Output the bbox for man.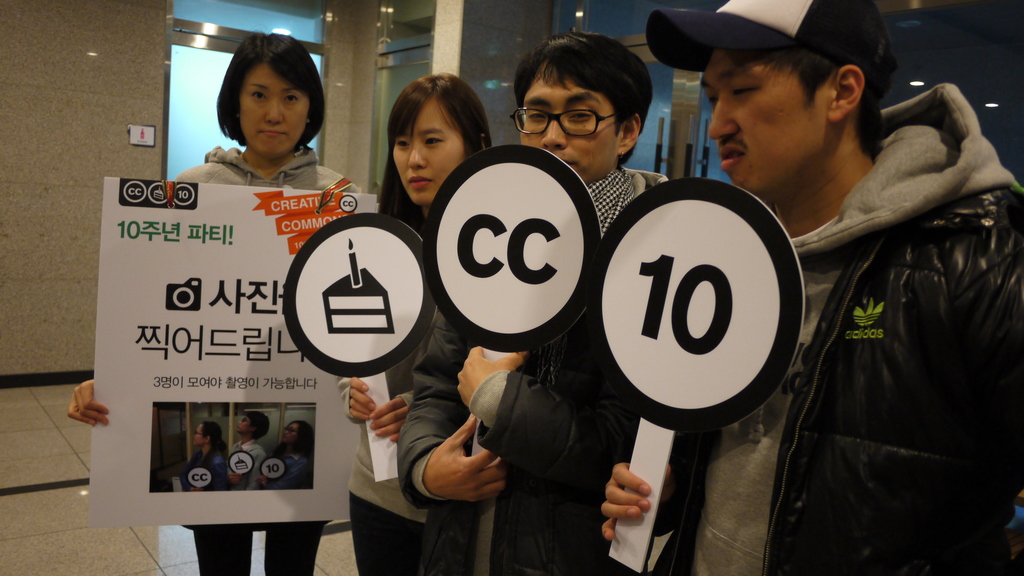
(395,30,692,575).
